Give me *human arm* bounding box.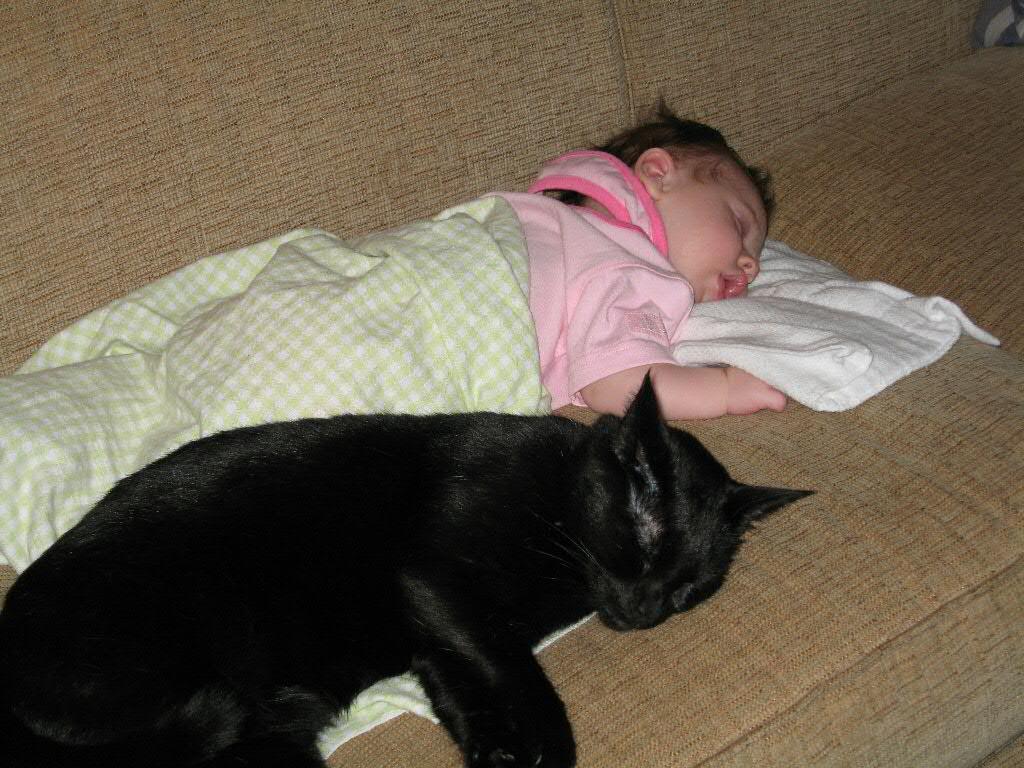
box(578, 267, 792, 419).
